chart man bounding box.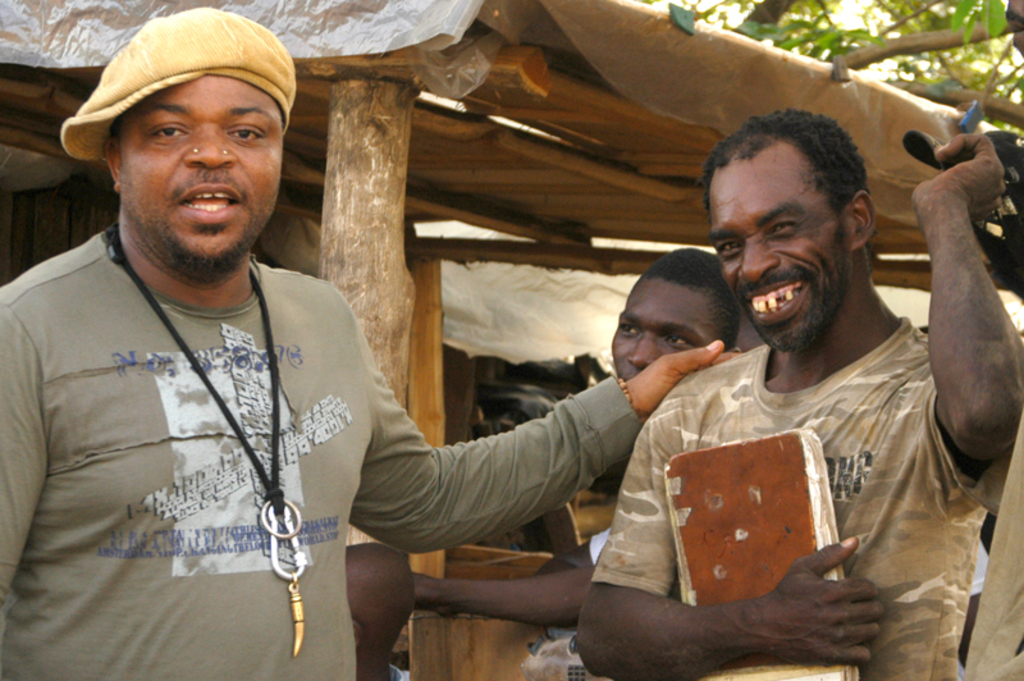
Charted: bbox=(0, 6, 745, 680).
